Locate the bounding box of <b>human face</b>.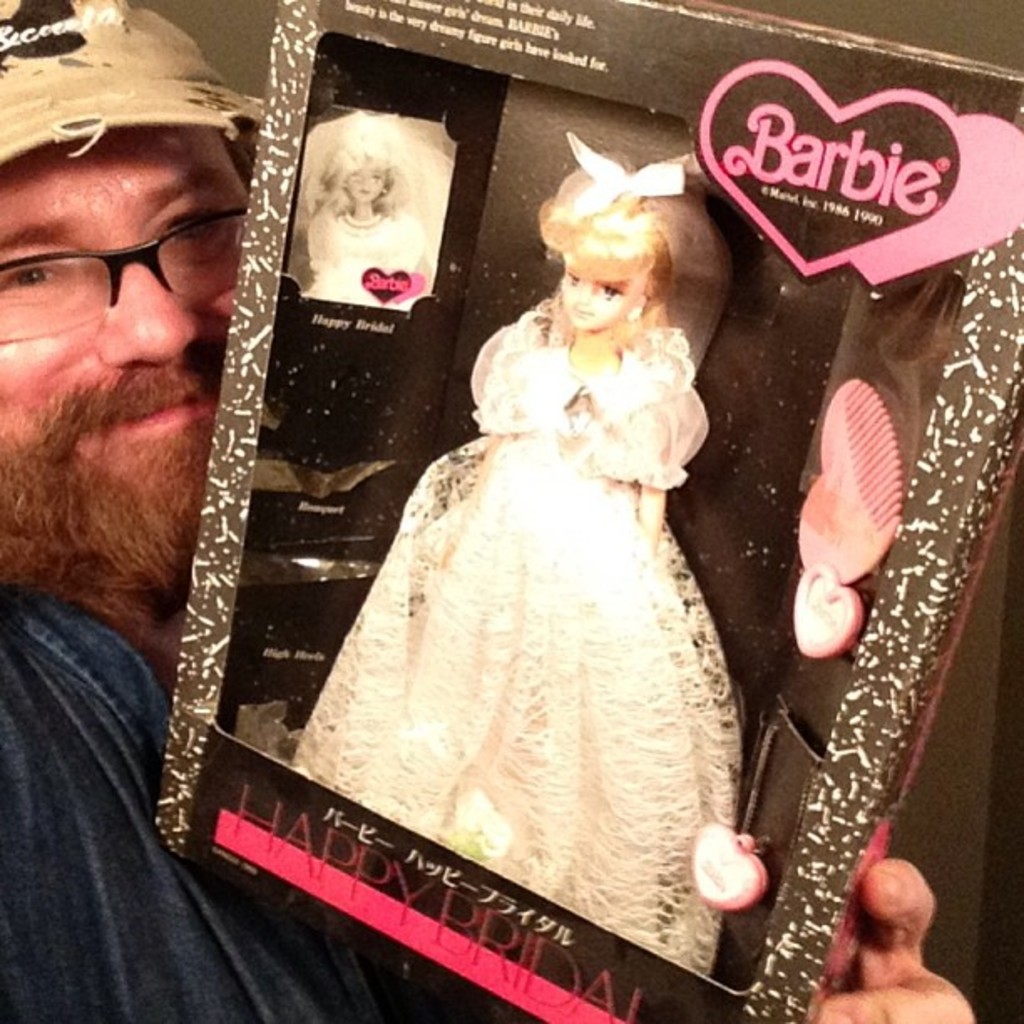
Bounding box: <region>547, 221, 631, 328</region>.
